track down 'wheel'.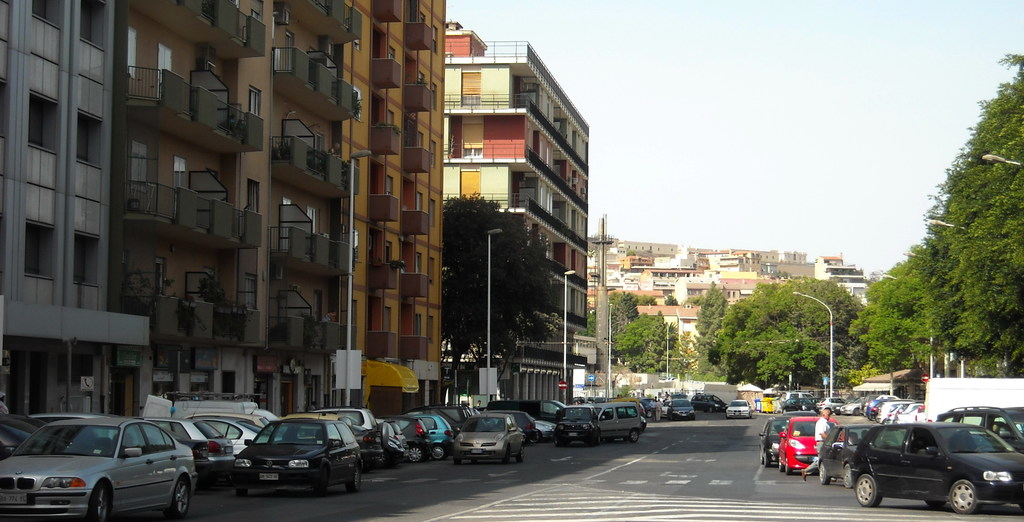
Tracked to BBox(455, 458, 461, 464).
